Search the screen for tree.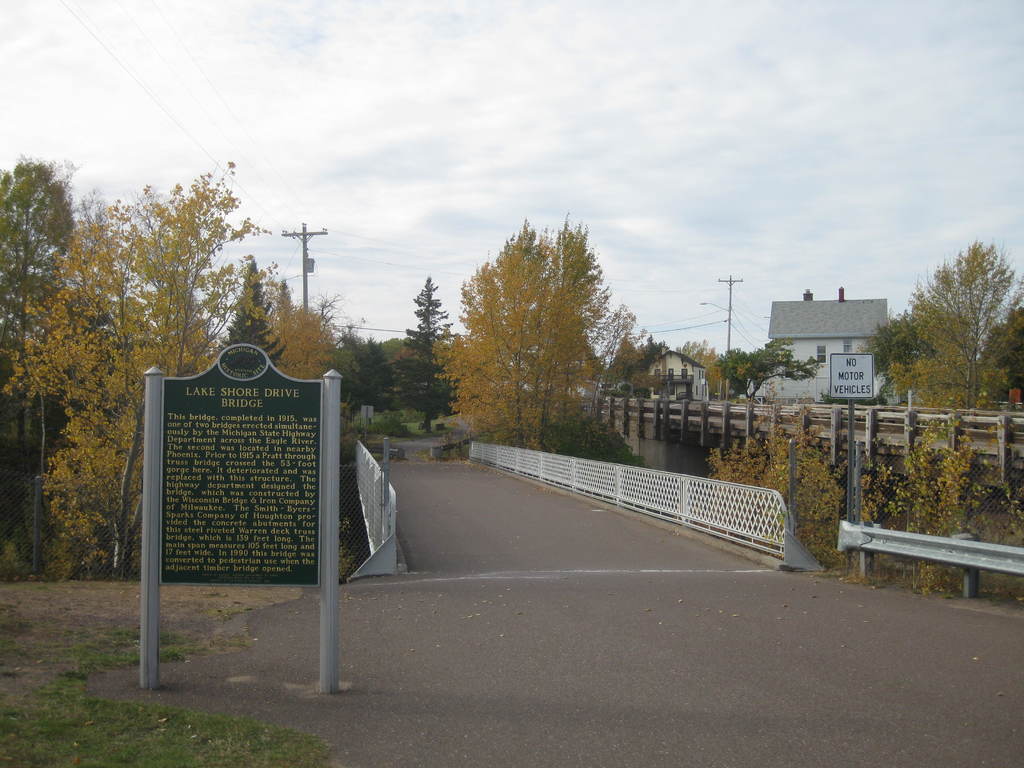
Found at 858/308/932/391.
